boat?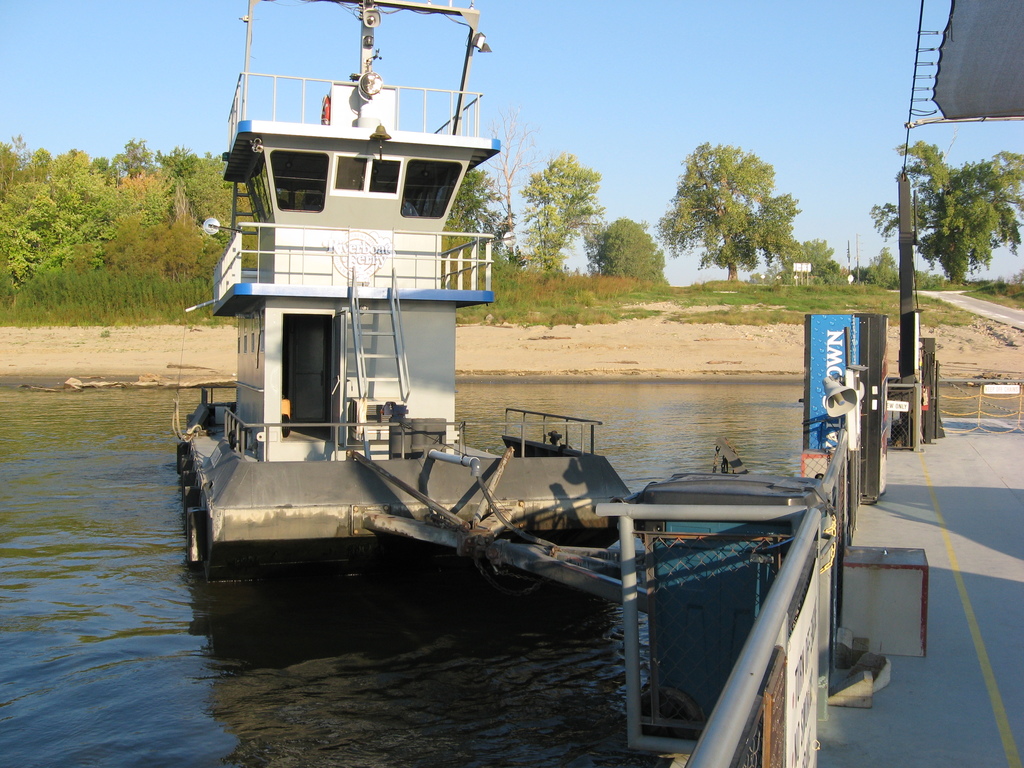
[172,0,636,594]
